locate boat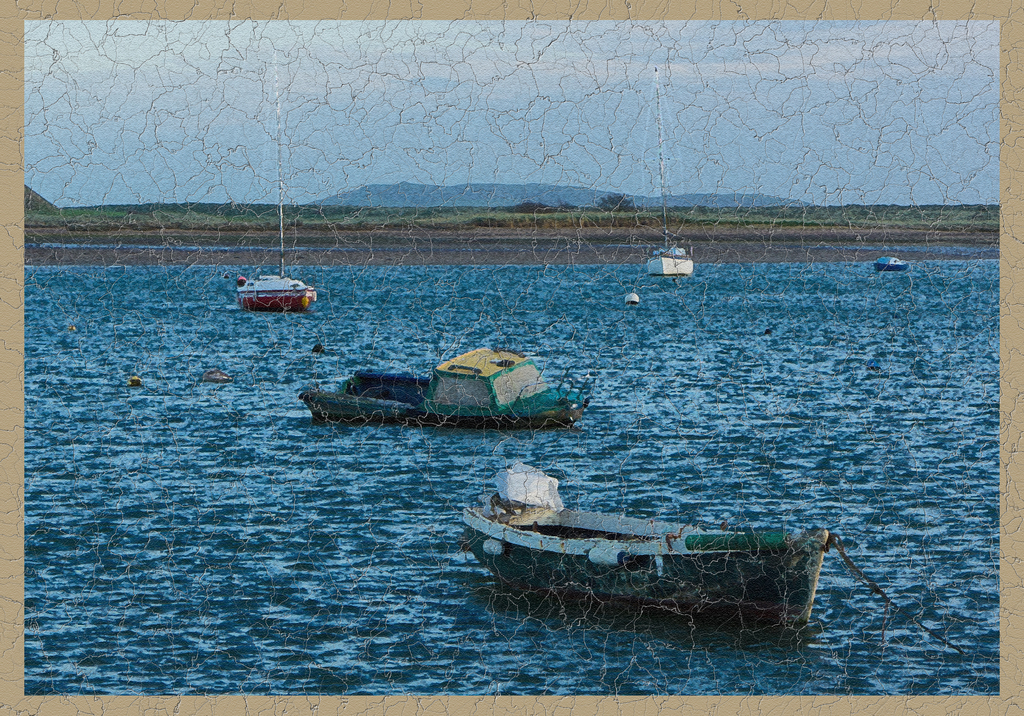
<bbox>442, 469, 860, 625</bbox>
